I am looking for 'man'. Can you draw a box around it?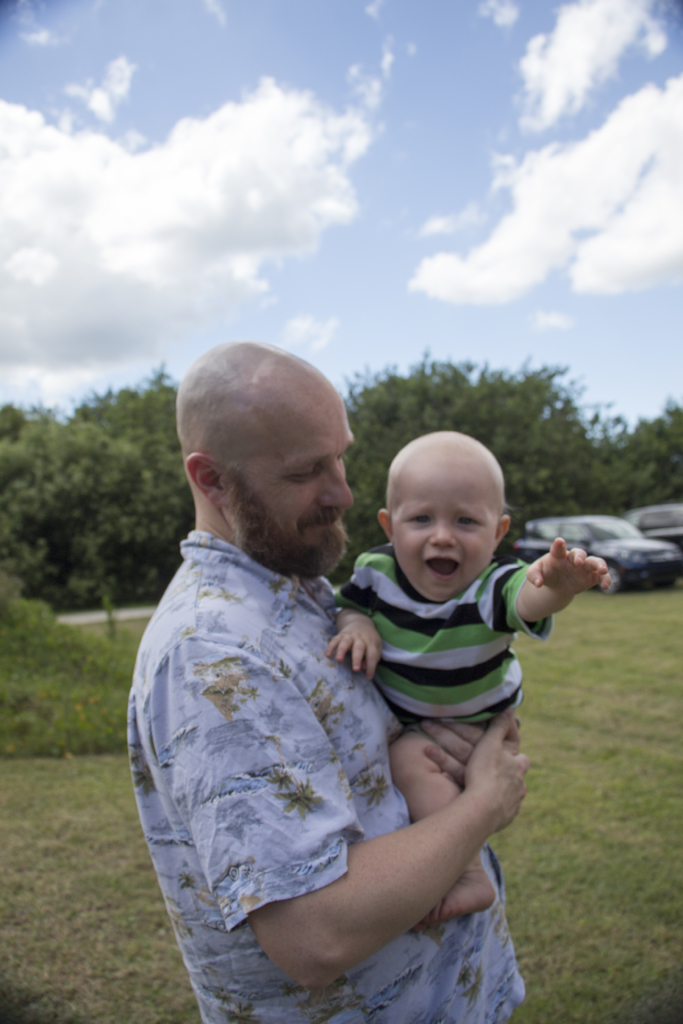
Sure, the bounding box is crop(120, 298, 504, 1002).
